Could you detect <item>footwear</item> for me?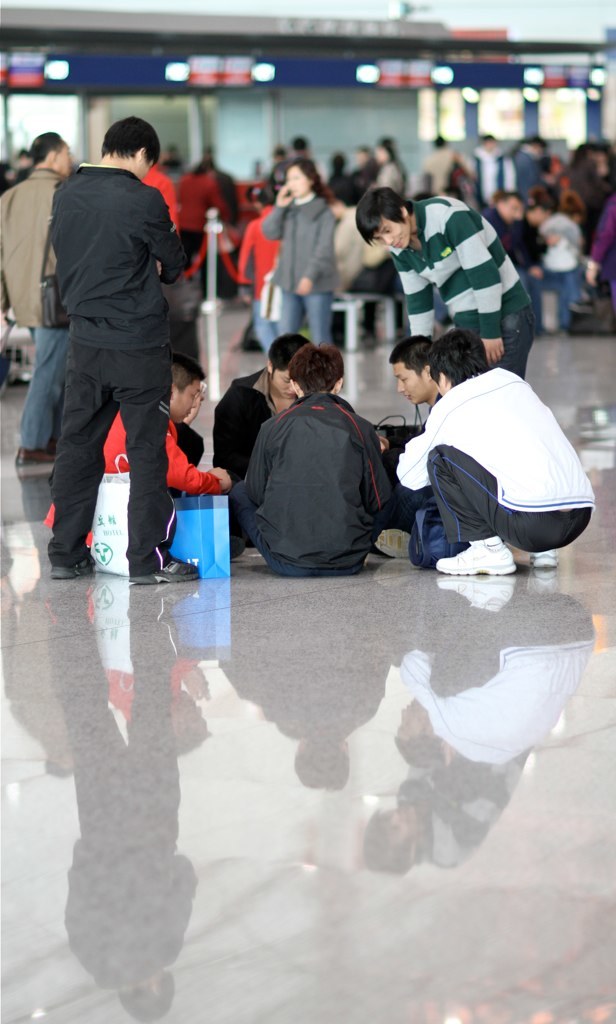
Detection result: box(55, 545, 91, 573).
